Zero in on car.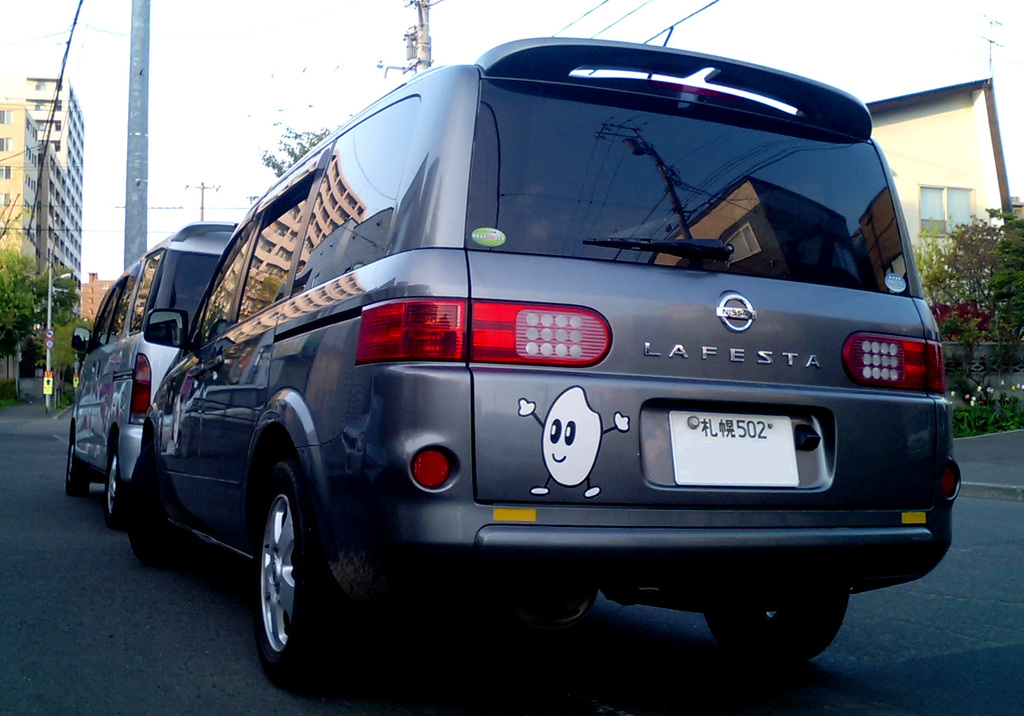
Zeroed in: [63,221,239,519].
